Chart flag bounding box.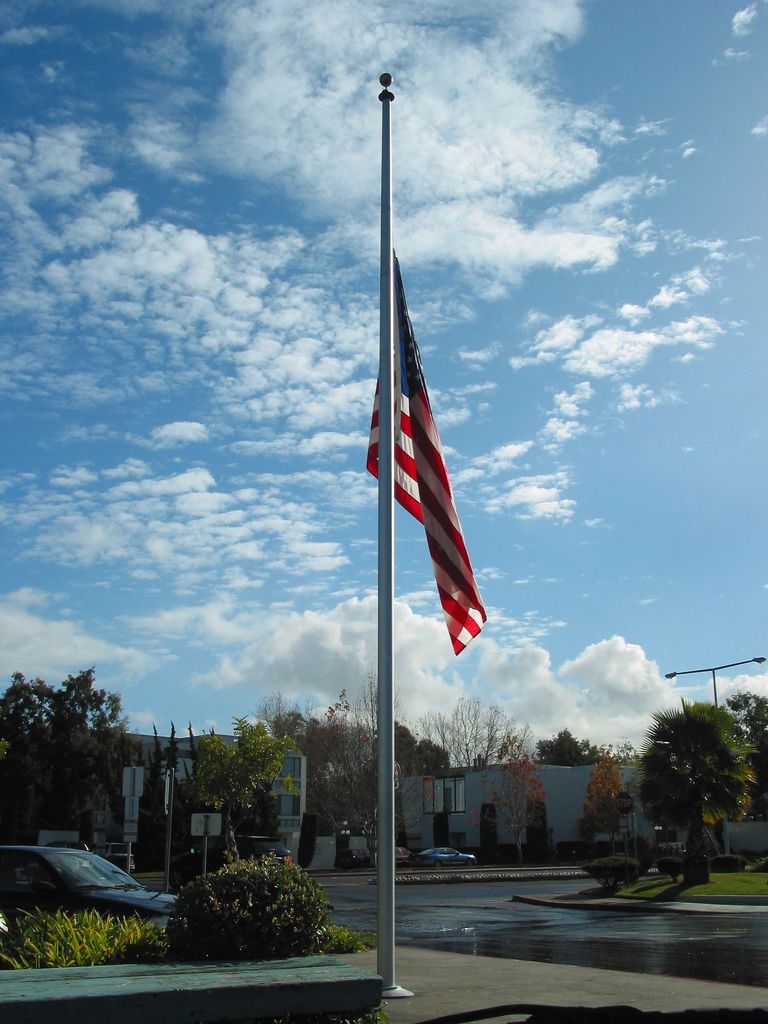
Charted: (174,722,195,829).
